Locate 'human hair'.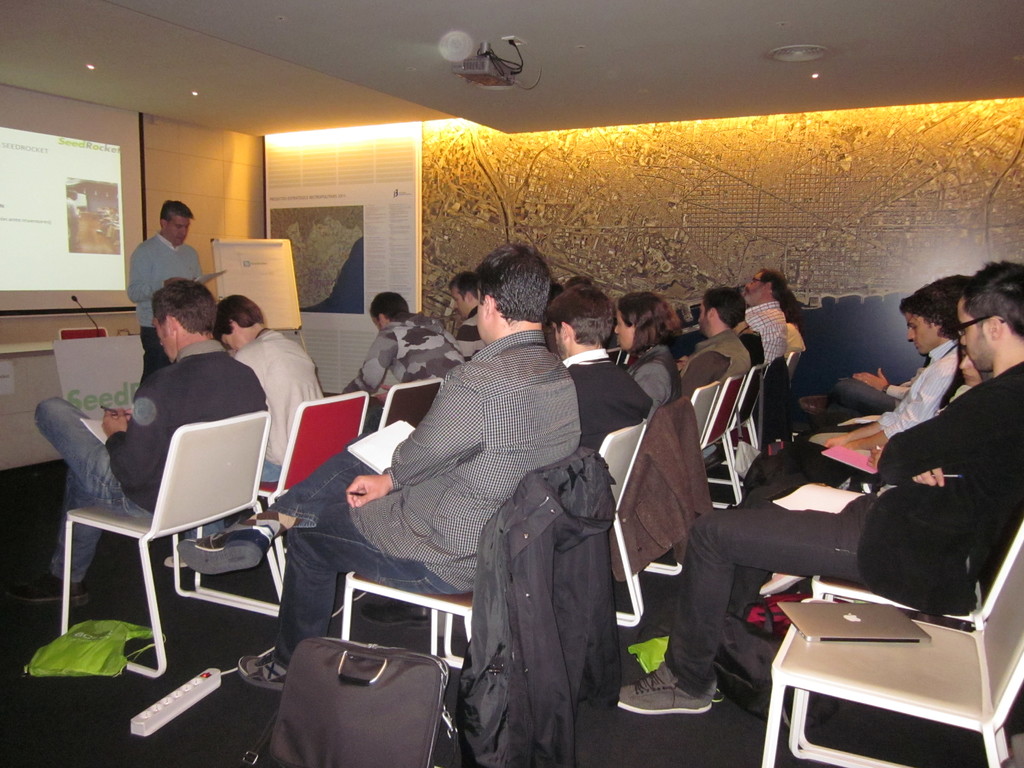
Bounding box: (616, 291, 684, 362).
